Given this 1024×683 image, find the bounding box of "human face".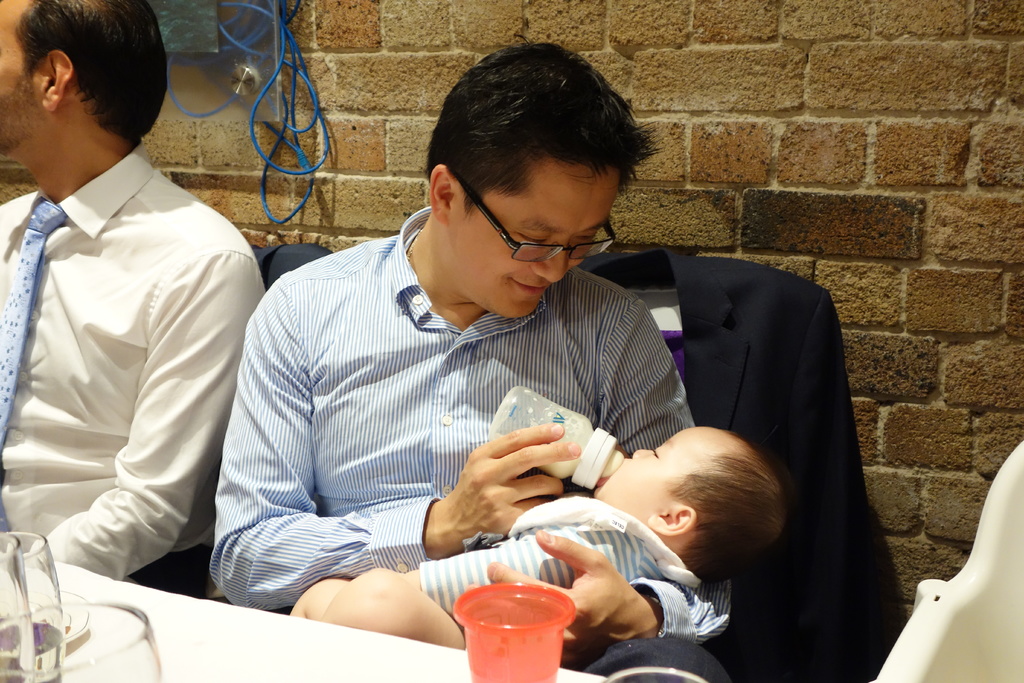
region(457, 177, 617, 320).
